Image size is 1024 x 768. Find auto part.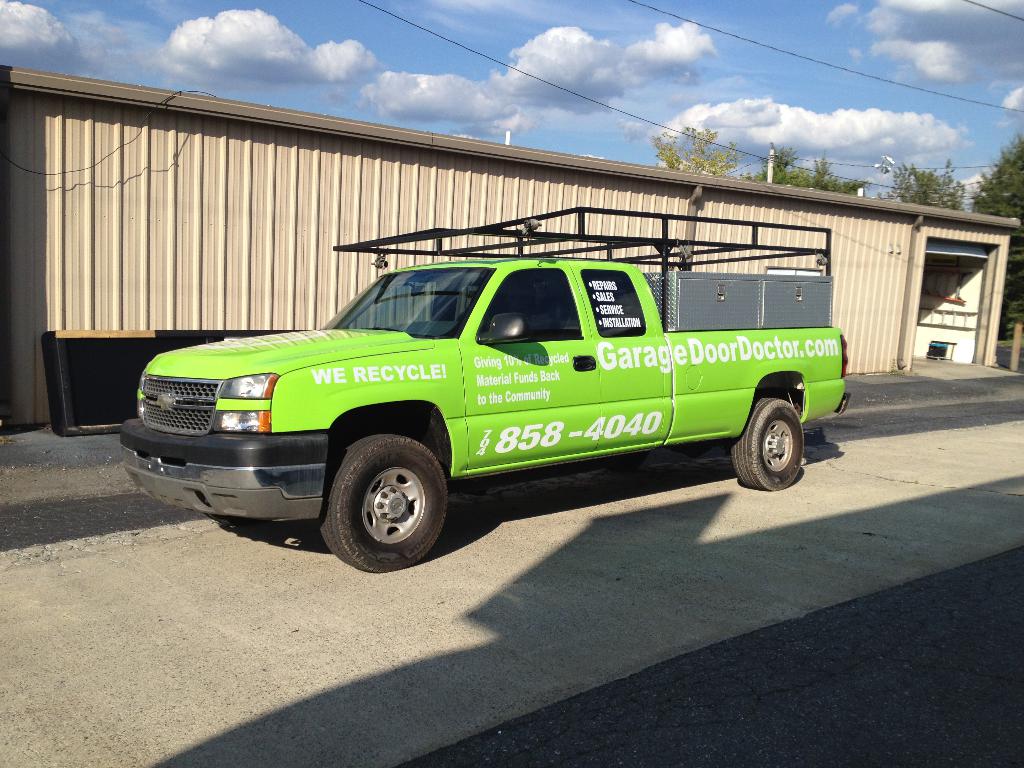
box(731, 400, 806, 491).
